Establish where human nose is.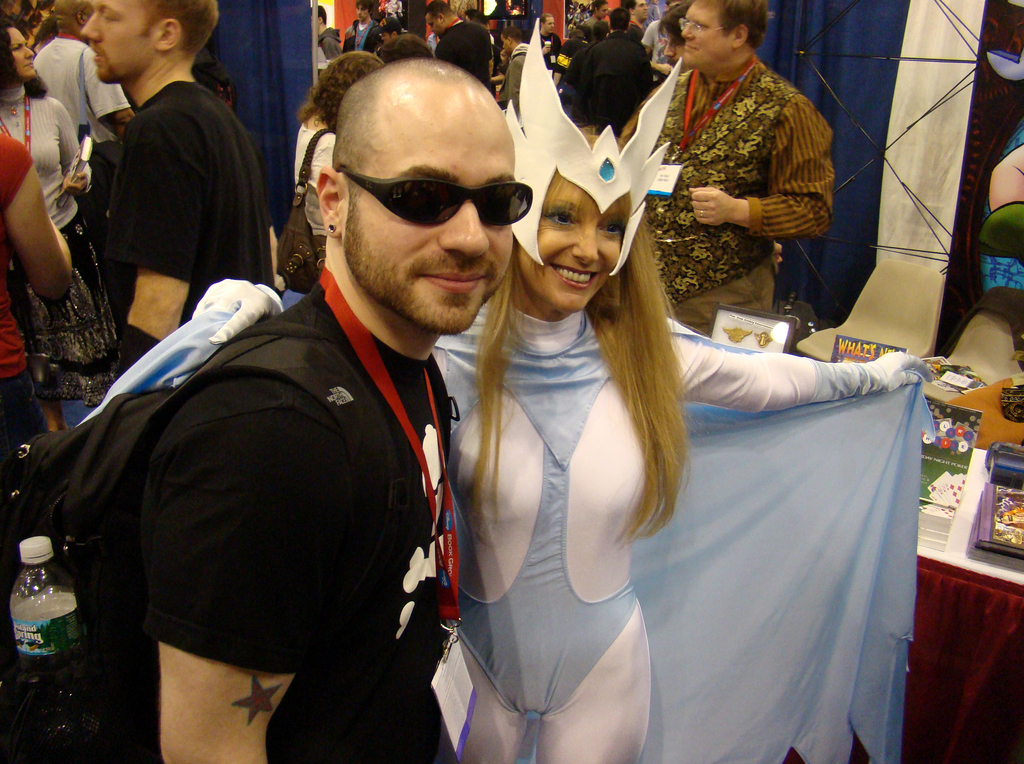
Established at [x1=681, y1=20, x2=696, y2=43].
